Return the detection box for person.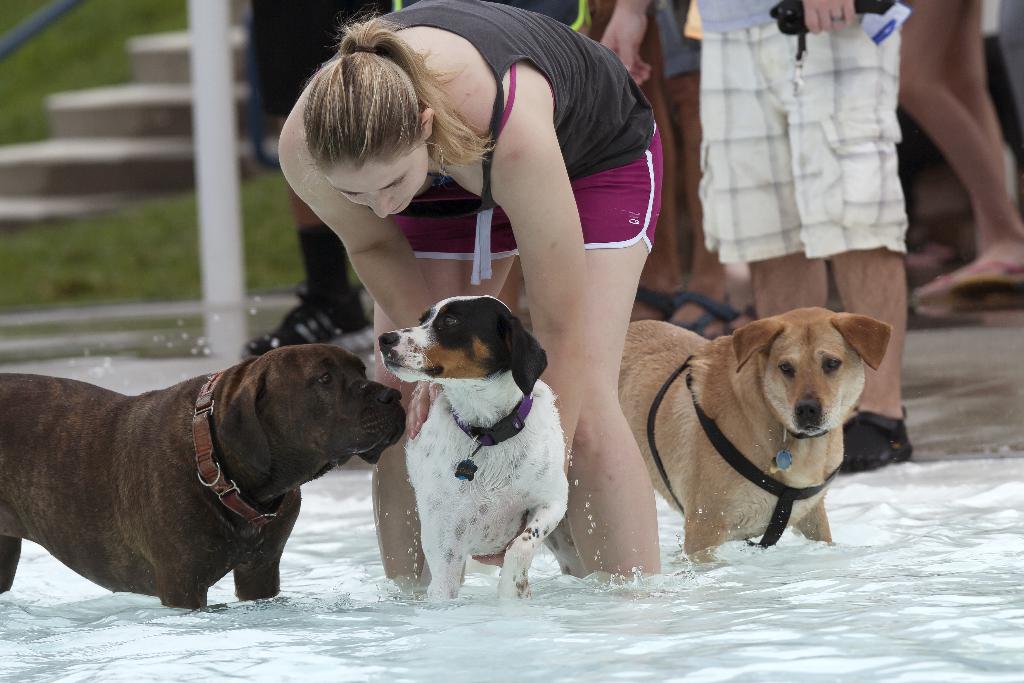
(278, 0, 664, 580).
